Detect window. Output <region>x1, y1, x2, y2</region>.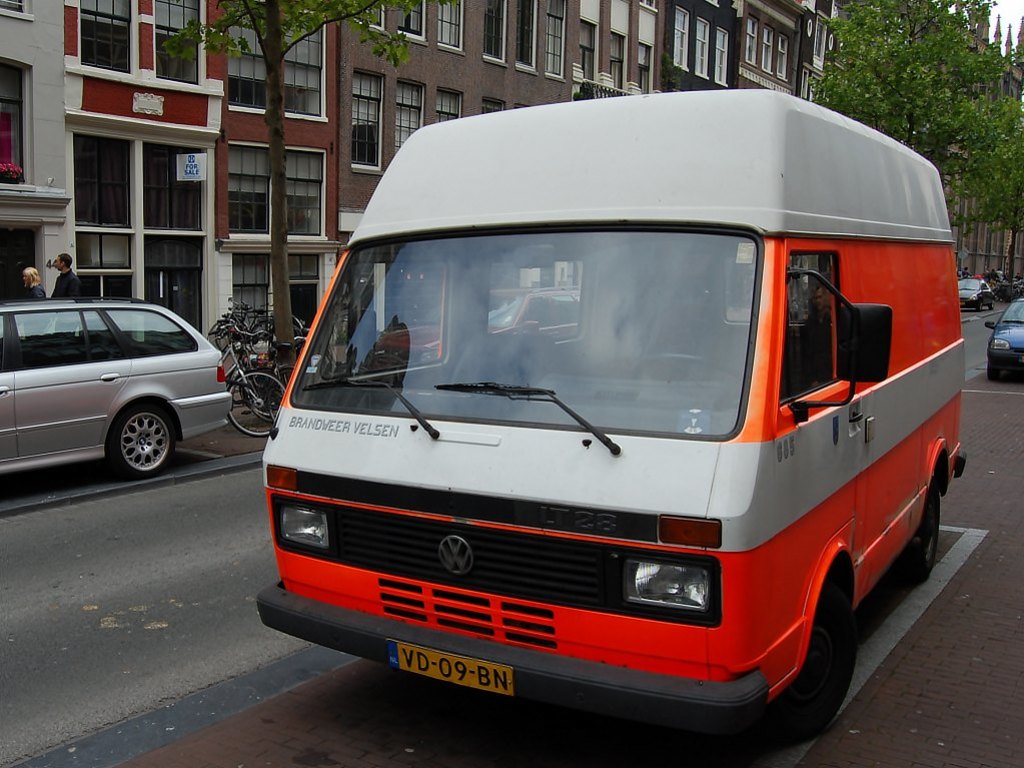
<region>225, 0, 324, 119</region>.
